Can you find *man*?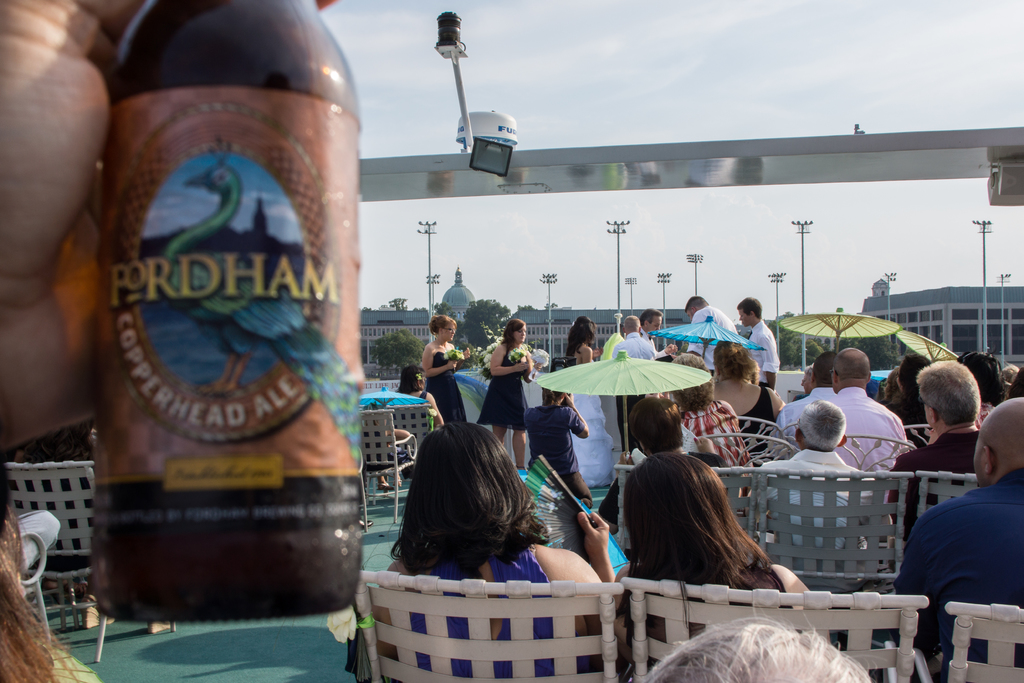
Yes, bounding box: <region>527, 386, 601, 512</region>.
